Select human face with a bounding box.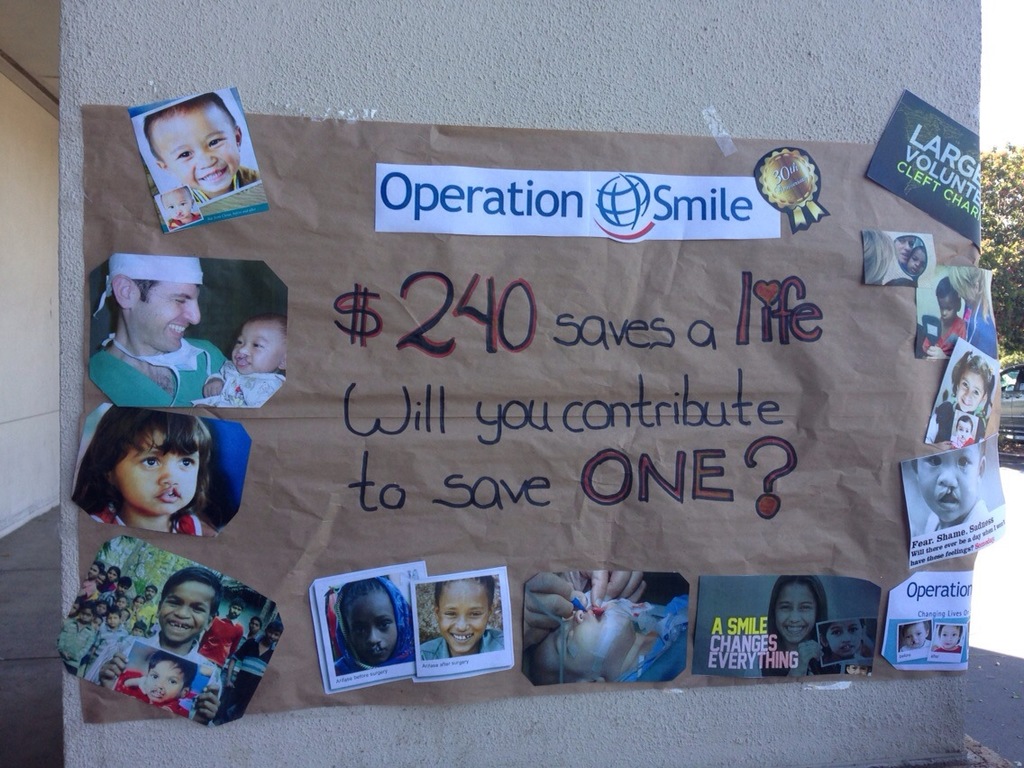
[x1=772, y1=583, x2=818, y2=647].
